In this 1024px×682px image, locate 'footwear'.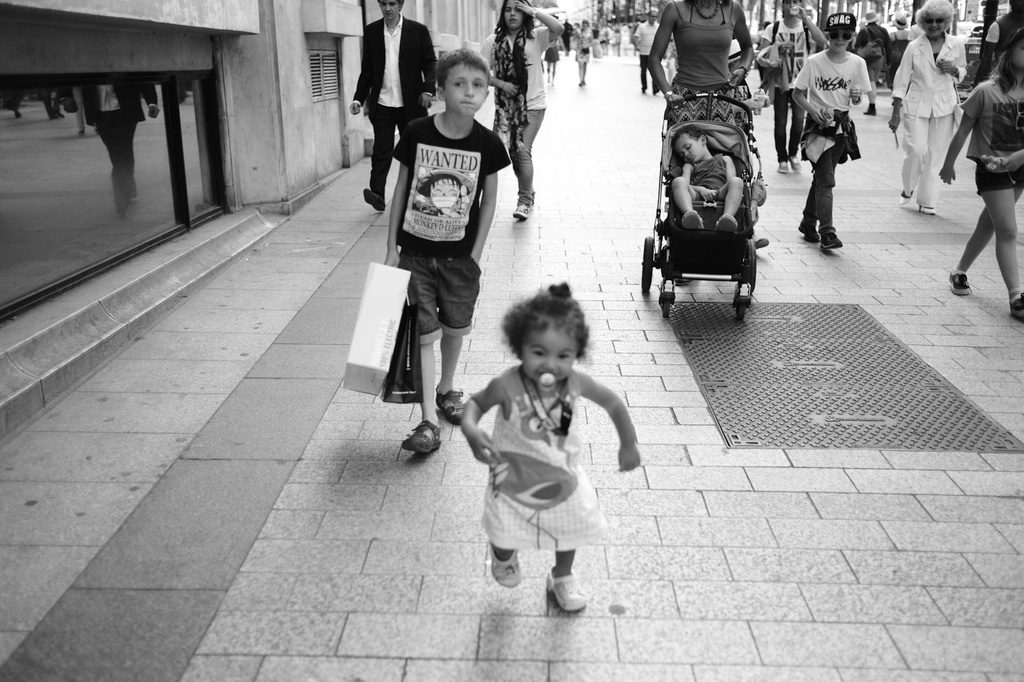
Bounding box: (511,200,535,222).
